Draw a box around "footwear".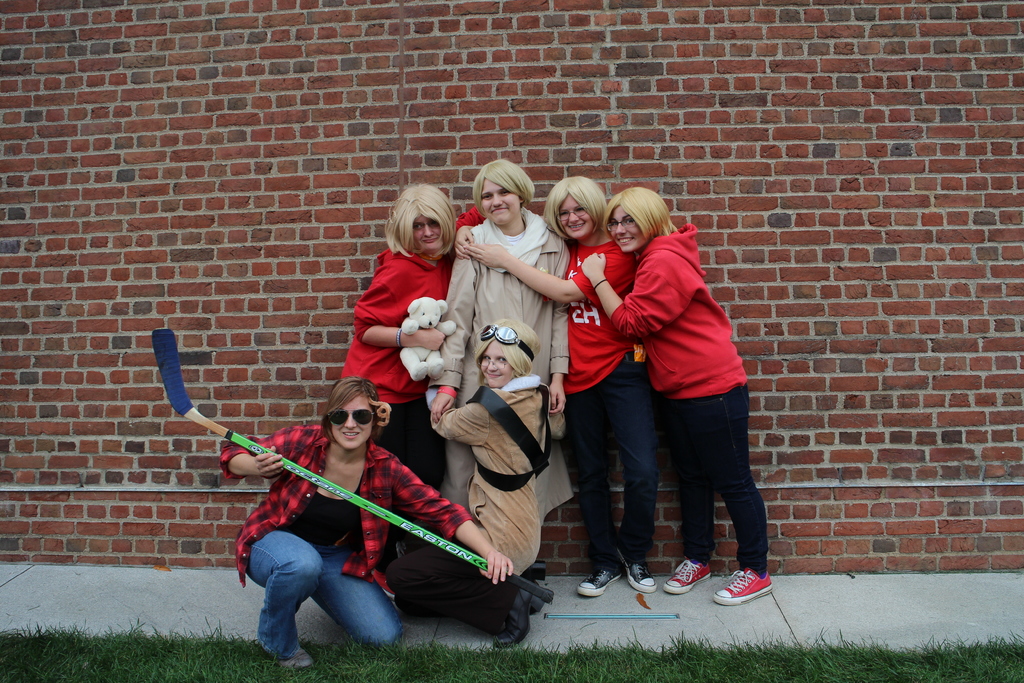
<bbox>659, 548, 714, 595</bbox>.
